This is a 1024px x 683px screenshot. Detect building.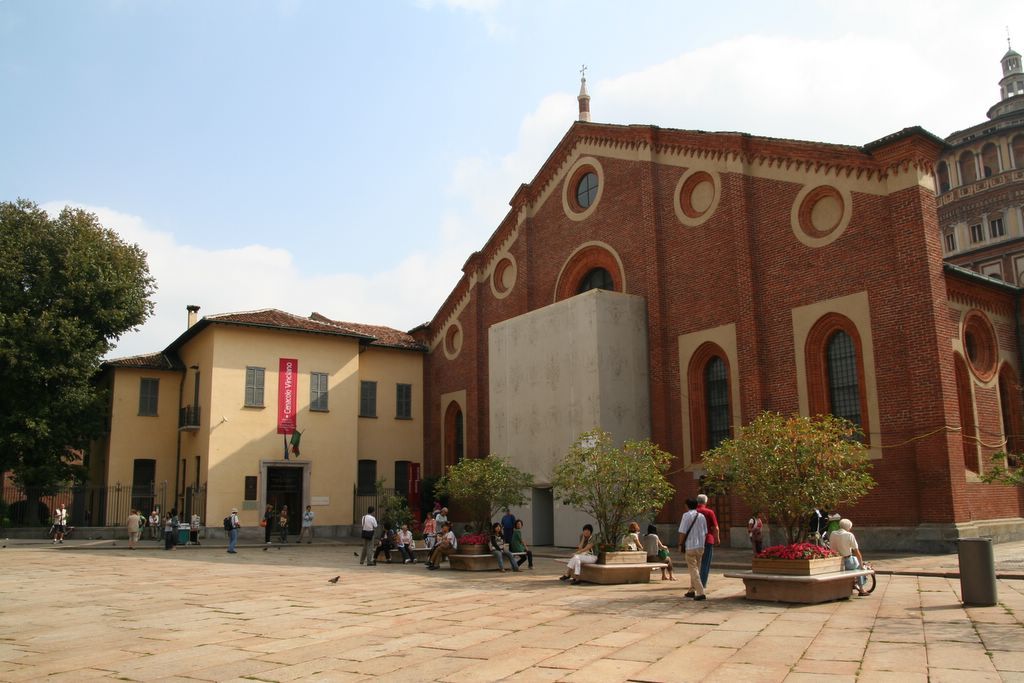
82/303/430/548.
